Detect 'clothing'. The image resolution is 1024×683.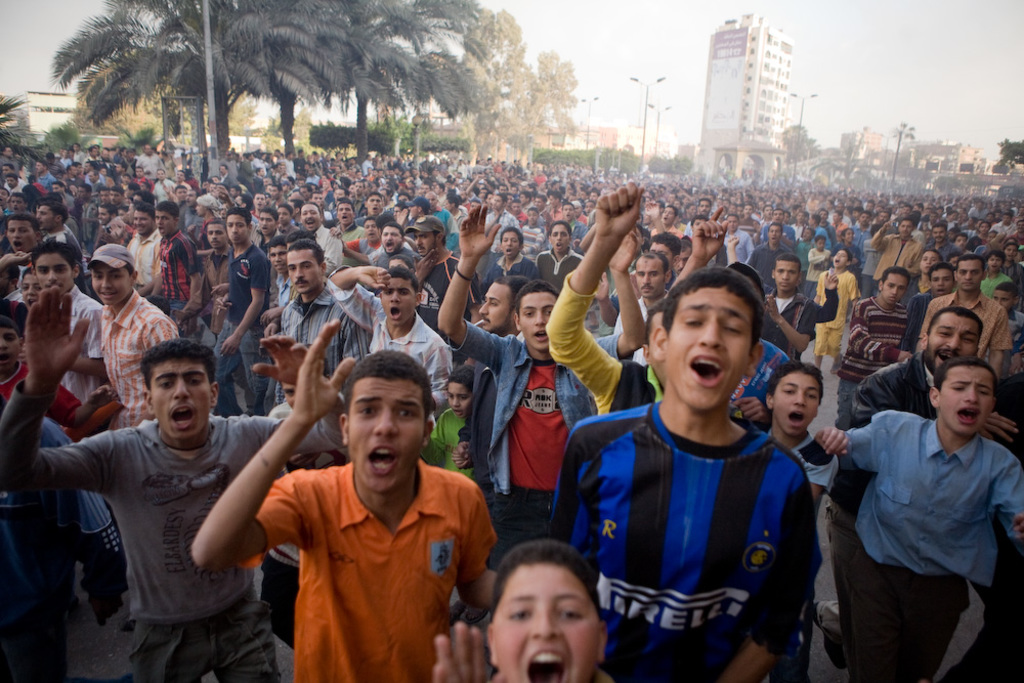
(754,245,790,289).
